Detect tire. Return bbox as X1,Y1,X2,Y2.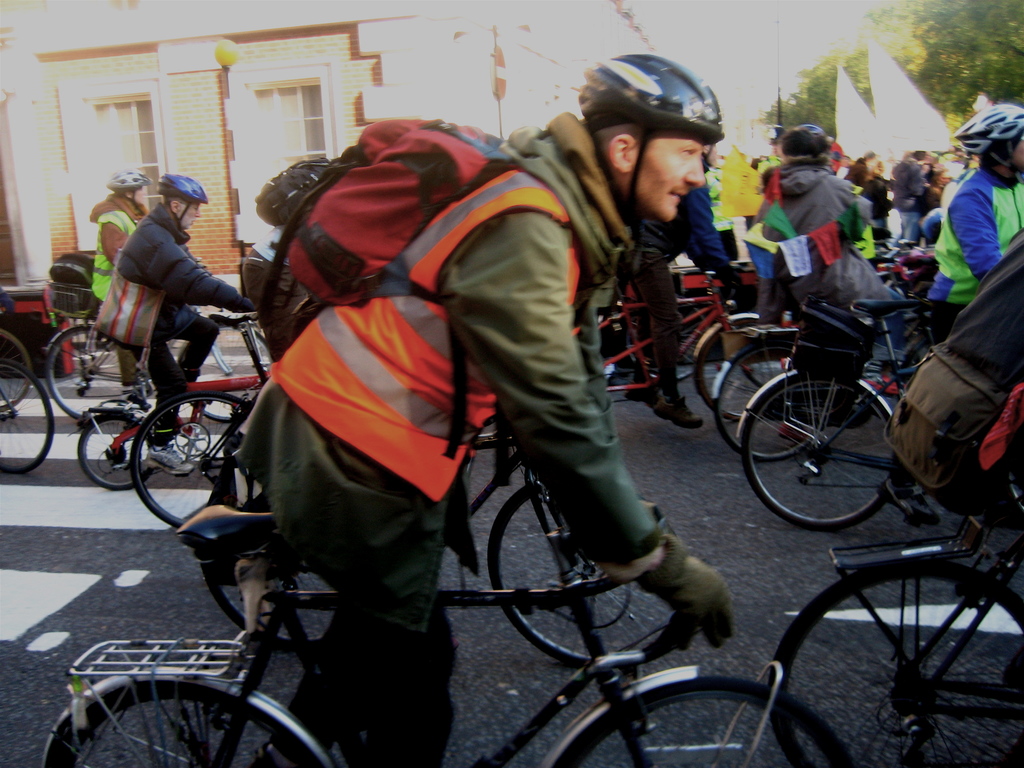
697,318,791,420.
